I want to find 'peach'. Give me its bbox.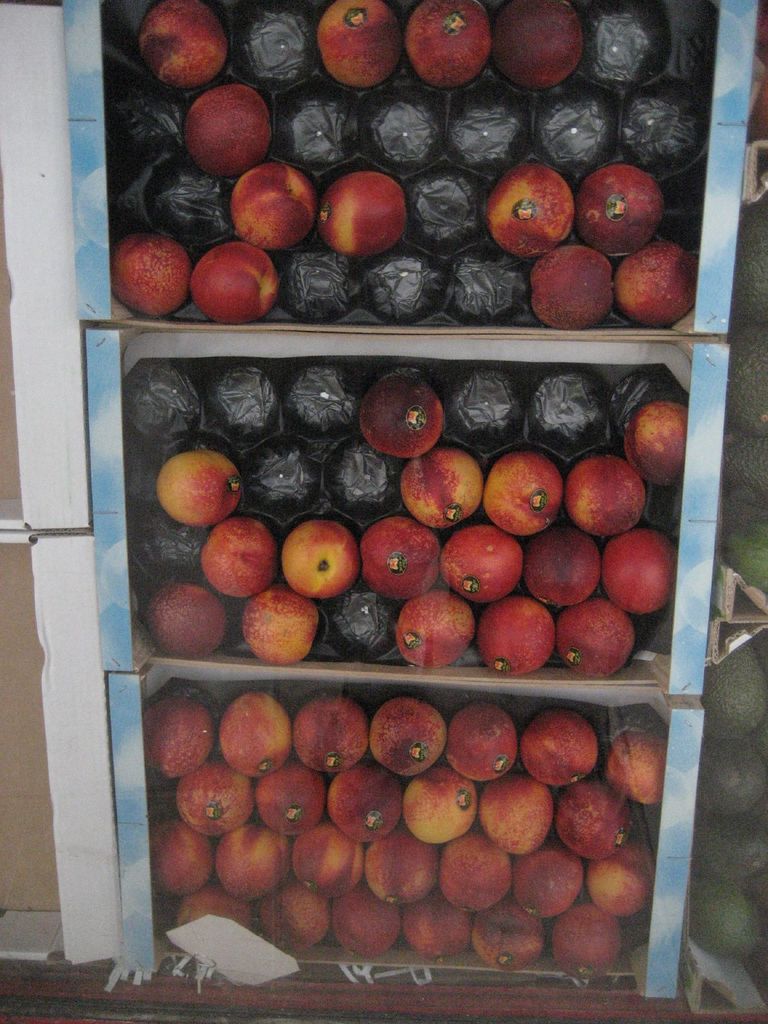
406/4/485/92.
